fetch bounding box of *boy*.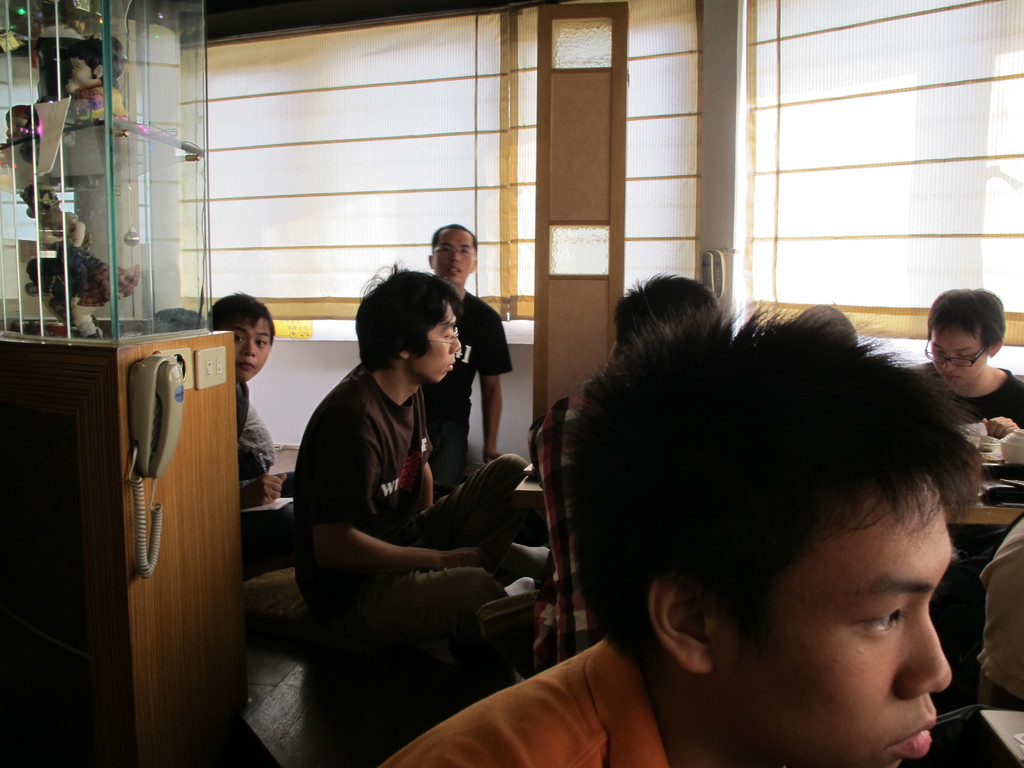
Bbox: pyautogui.locateOnScreen(210, 292, 287, 508).
